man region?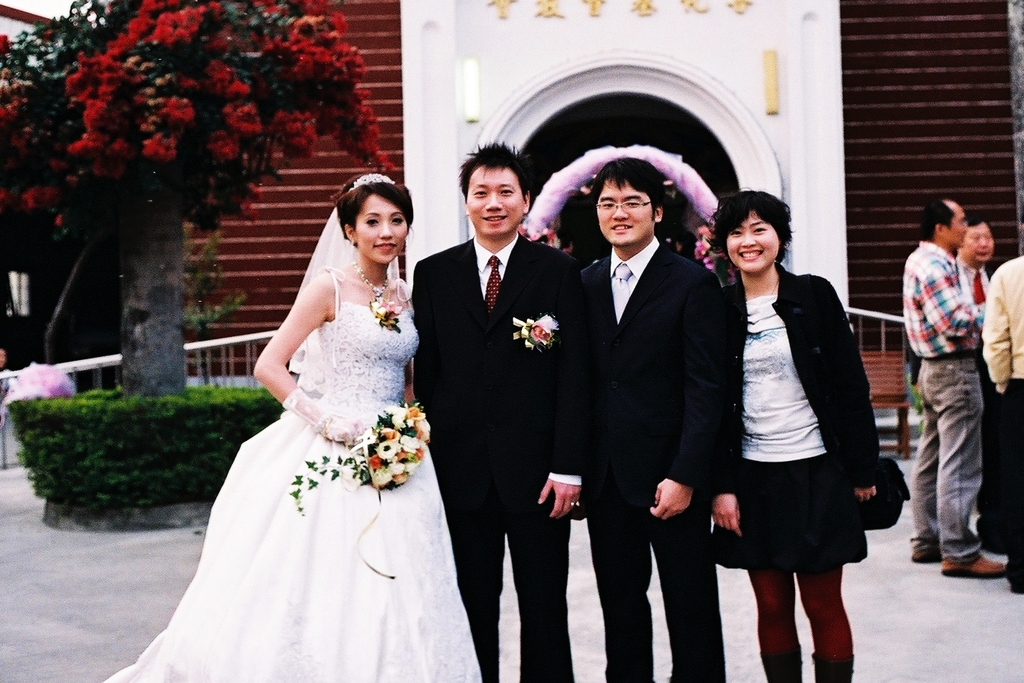
left=412, top=141, right=598, bottom=682
